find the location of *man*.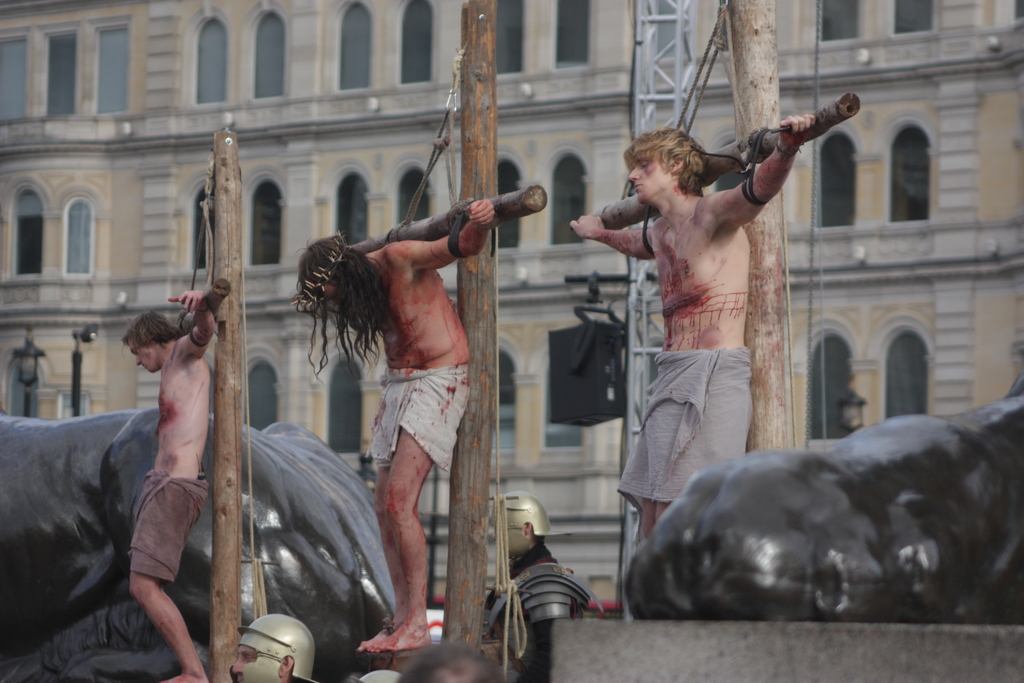
Location: x1=395 y1=646 x2=504 y2=682.
